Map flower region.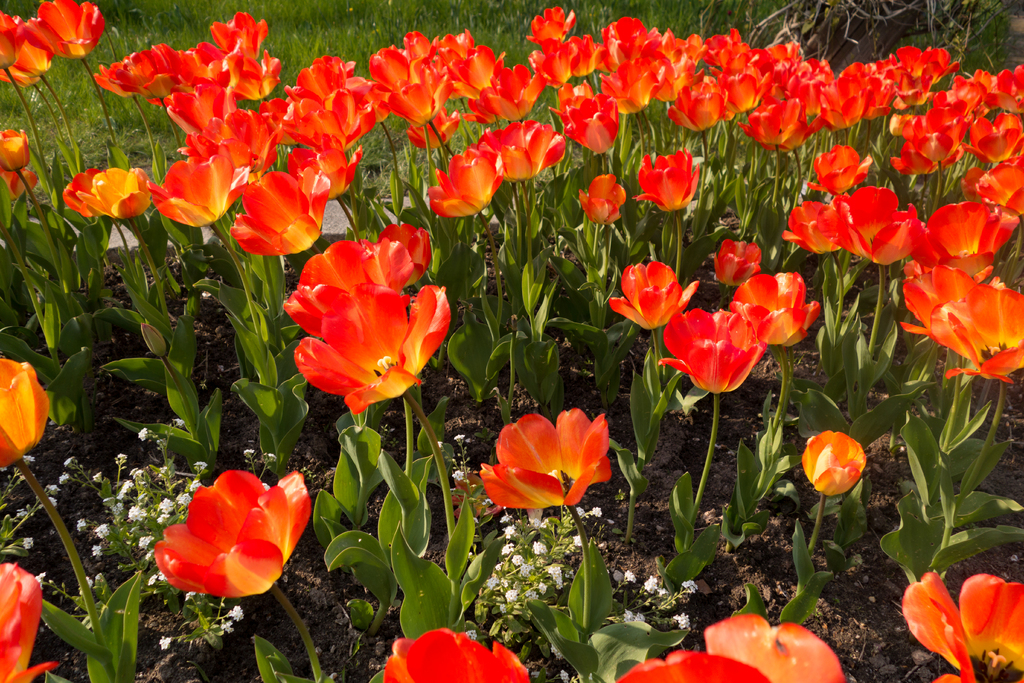
Mapped to [x1=468, y1=123, x2=564, y2=176].
